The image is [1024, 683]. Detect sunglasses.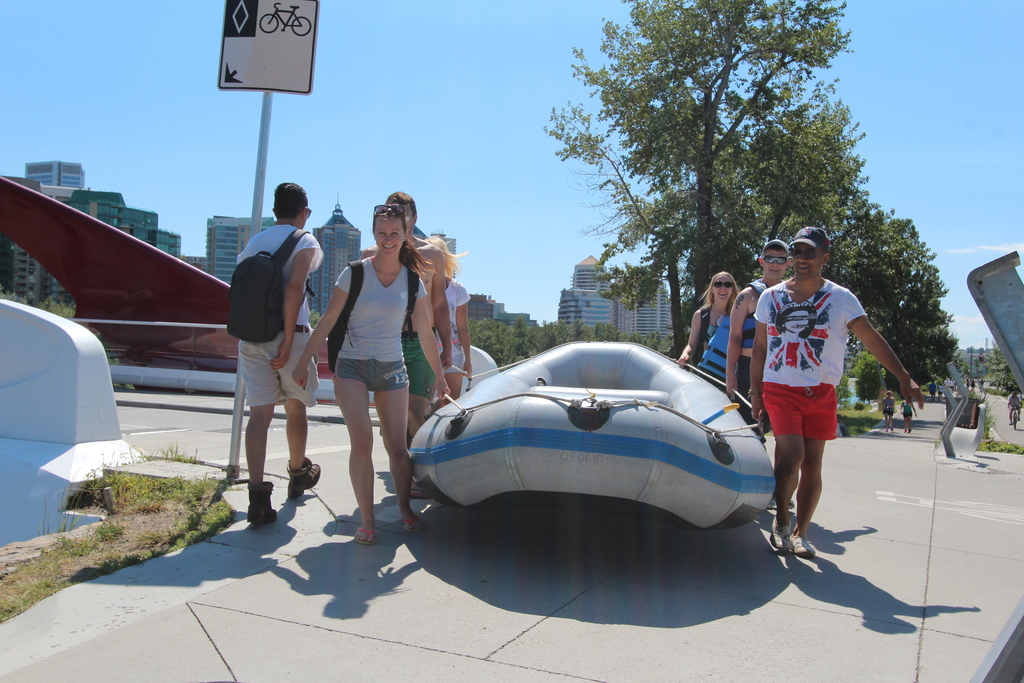
Detection: box(789, 247, 826, 261).
